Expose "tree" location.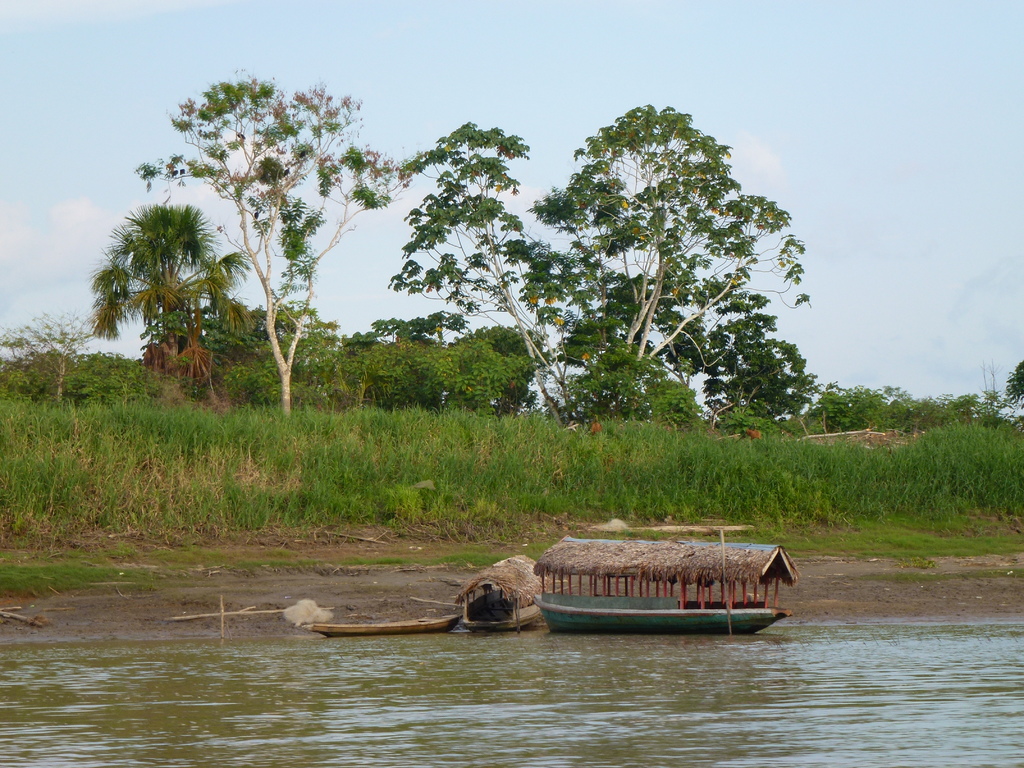
Exposed at 739:353:808:433.
